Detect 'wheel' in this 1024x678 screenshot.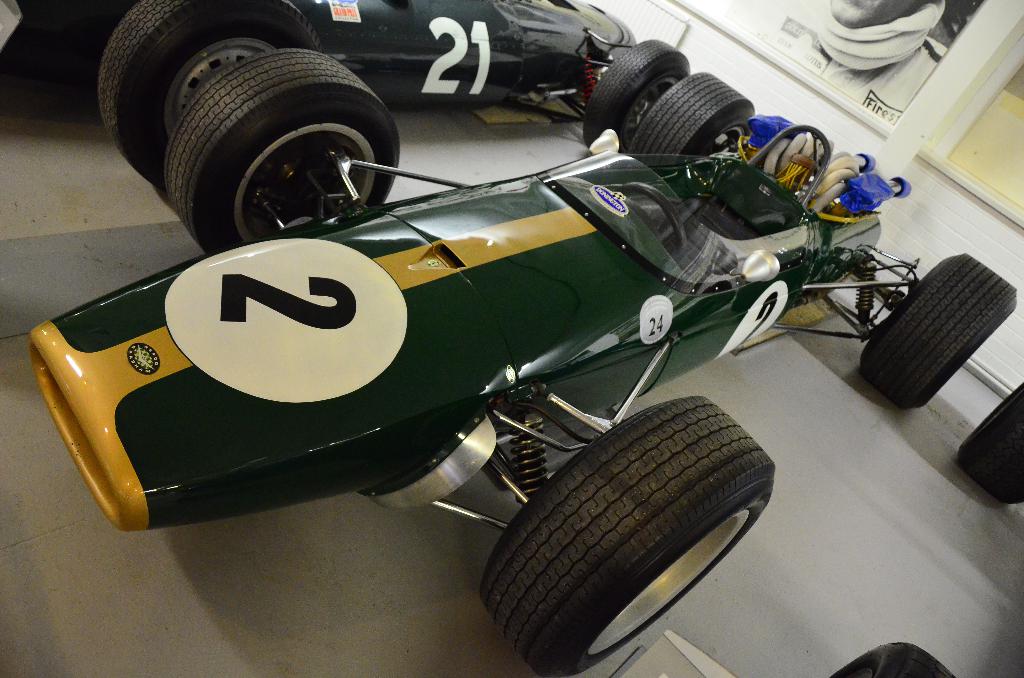
Detection: [89,0,323,181].
